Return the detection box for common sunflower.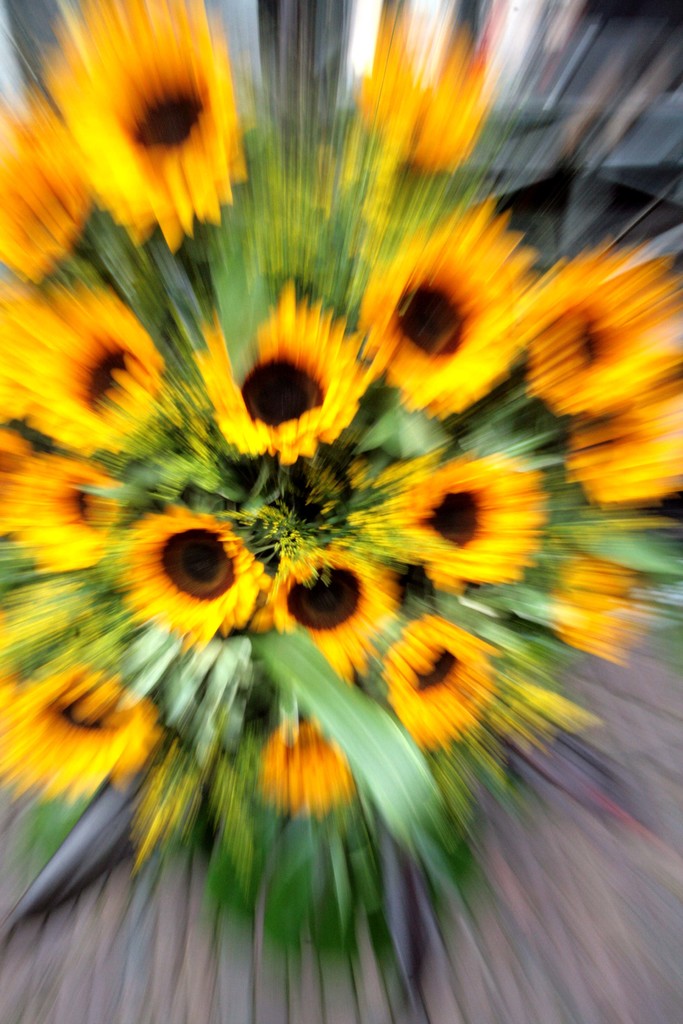
(left=258, top=538, right=407, bottom=692).
